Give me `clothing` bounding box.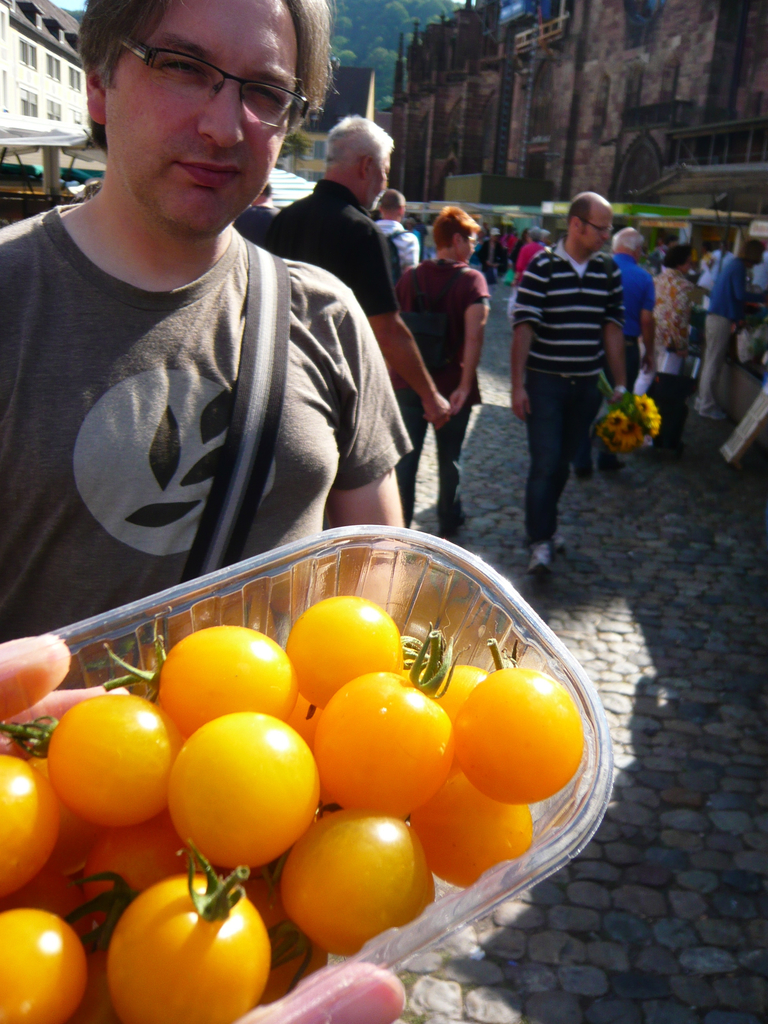
(left=394, top=262, right=492, bottom=531).
